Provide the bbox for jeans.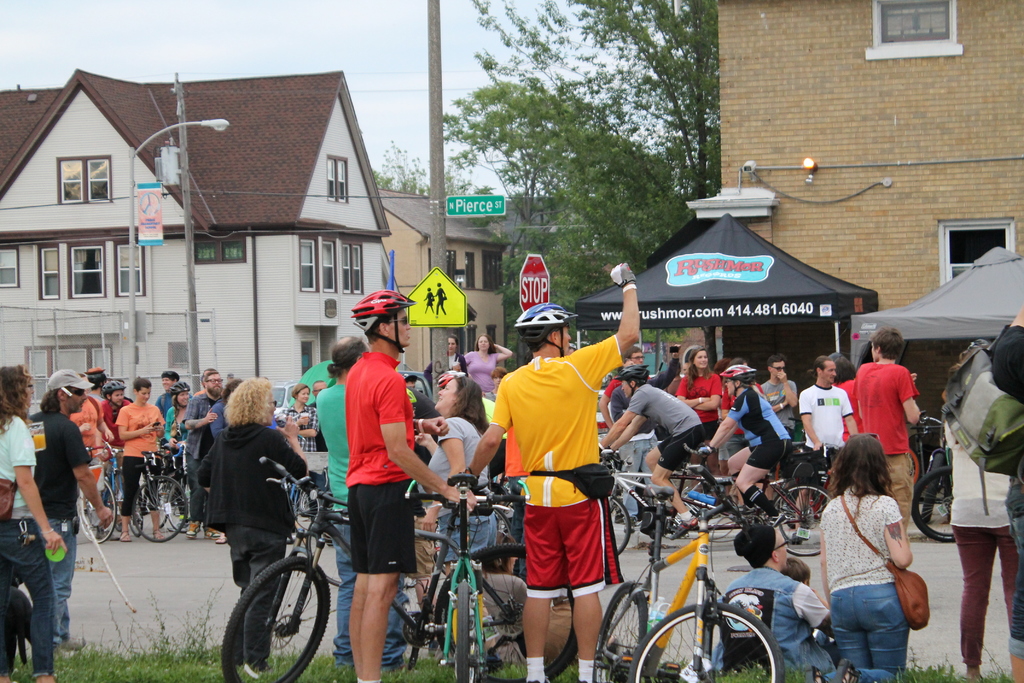
select_region(5, 556, 57, 682).
